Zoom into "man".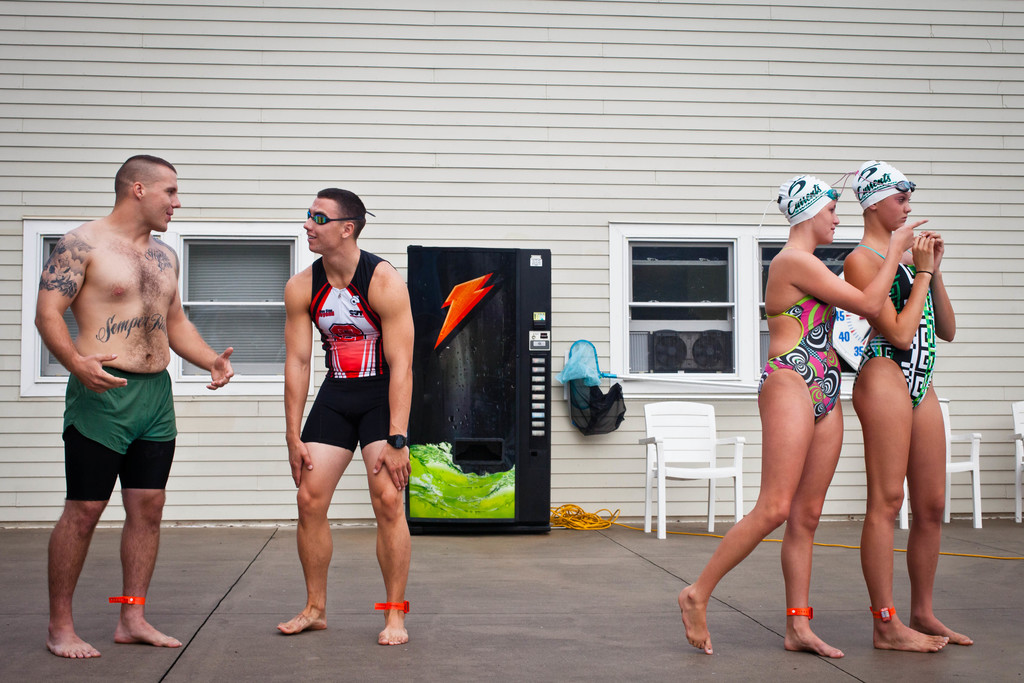
Zoom target: rect(273, 190, 416, 645).
